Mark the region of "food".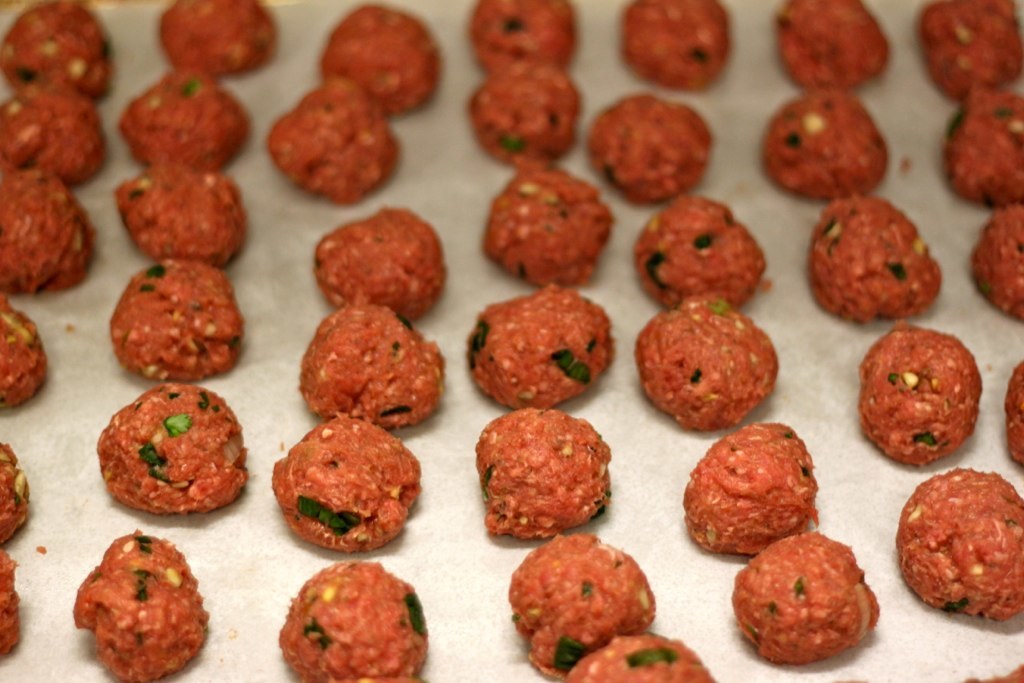
Region: [0,551,22,660].
